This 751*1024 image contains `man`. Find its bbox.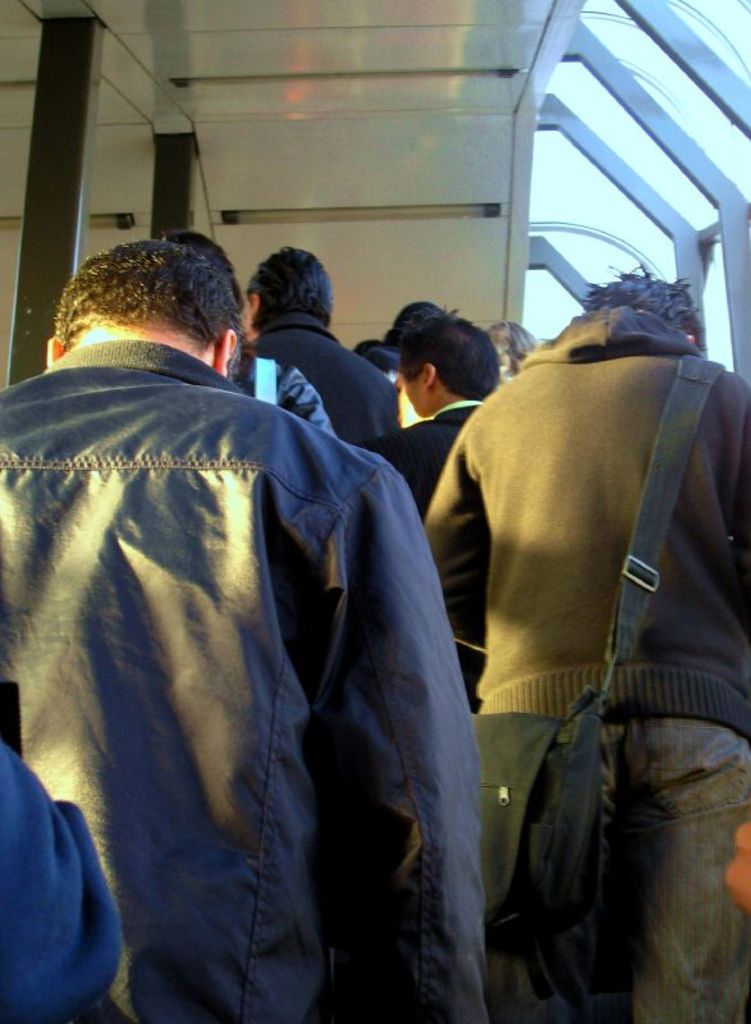
locate(0, 737, 134, 1023).
